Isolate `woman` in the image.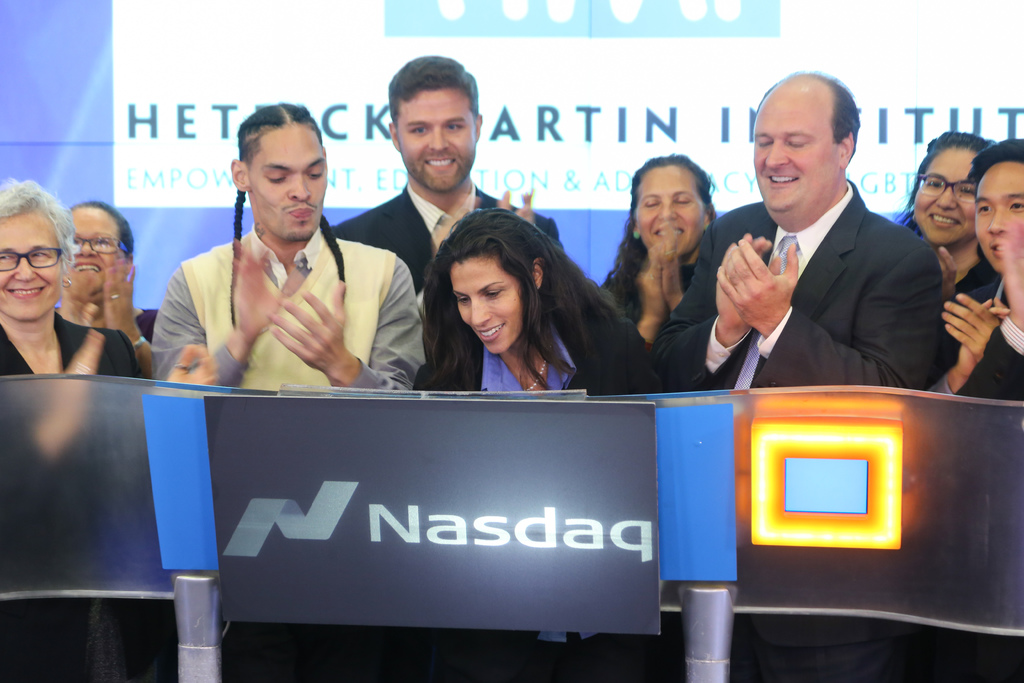
Isolated region: 148, 109, 435, 400.
